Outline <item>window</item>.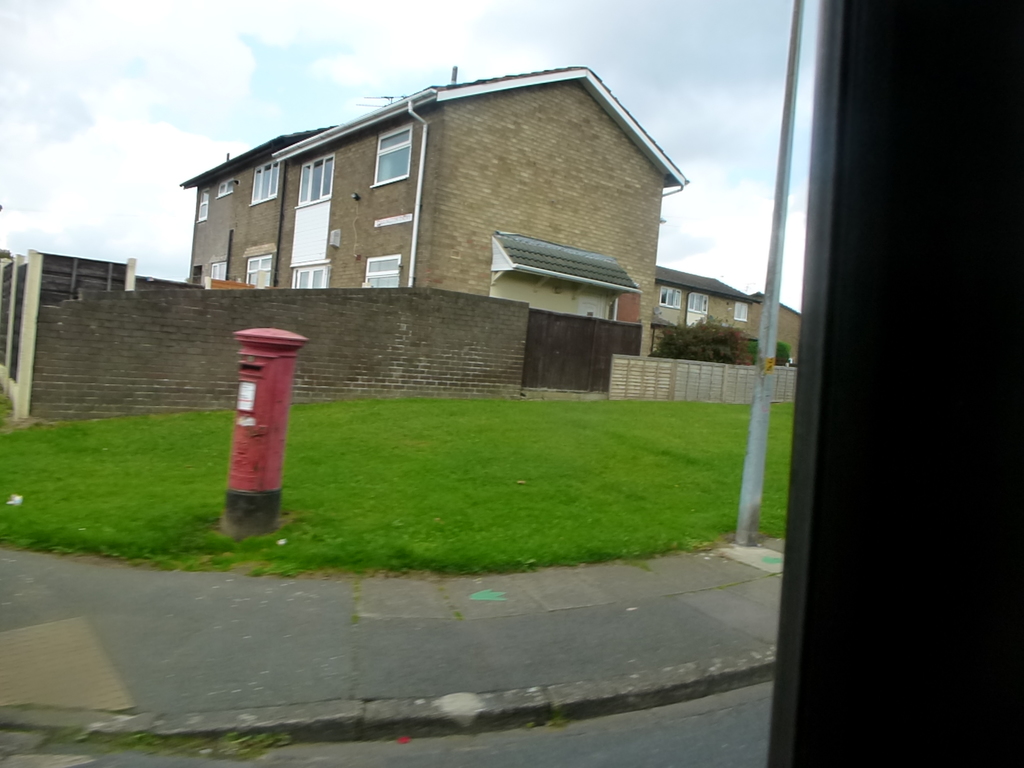
Outline: Rect(294, 265, 332, 289).
